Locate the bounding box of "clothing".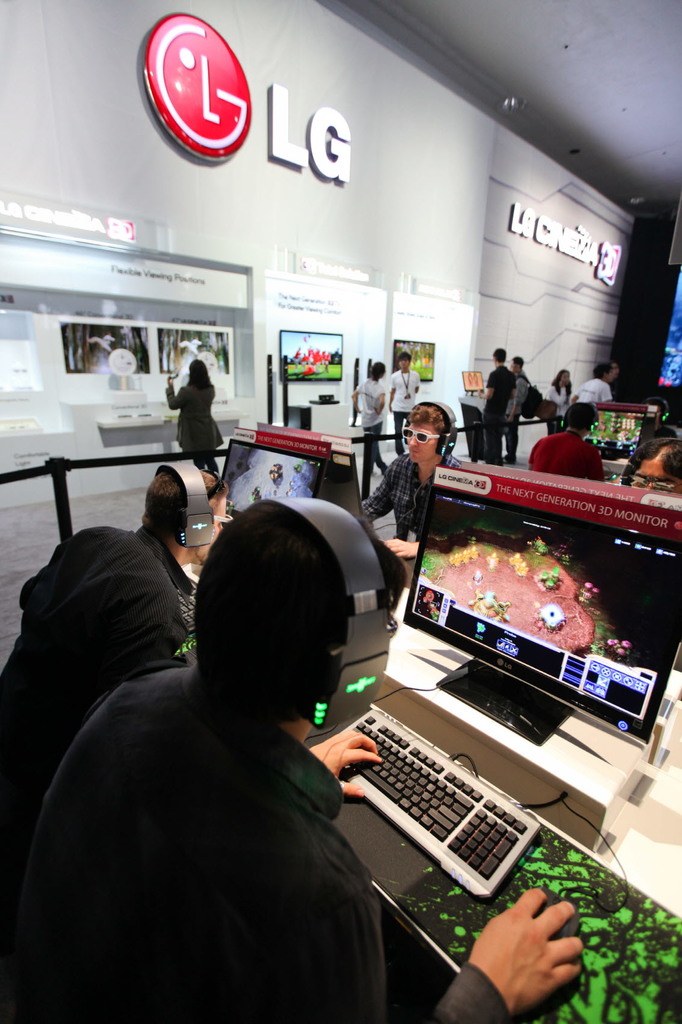
Bounding box: (x1=28, y1=577, x2=415, y2=1023).
